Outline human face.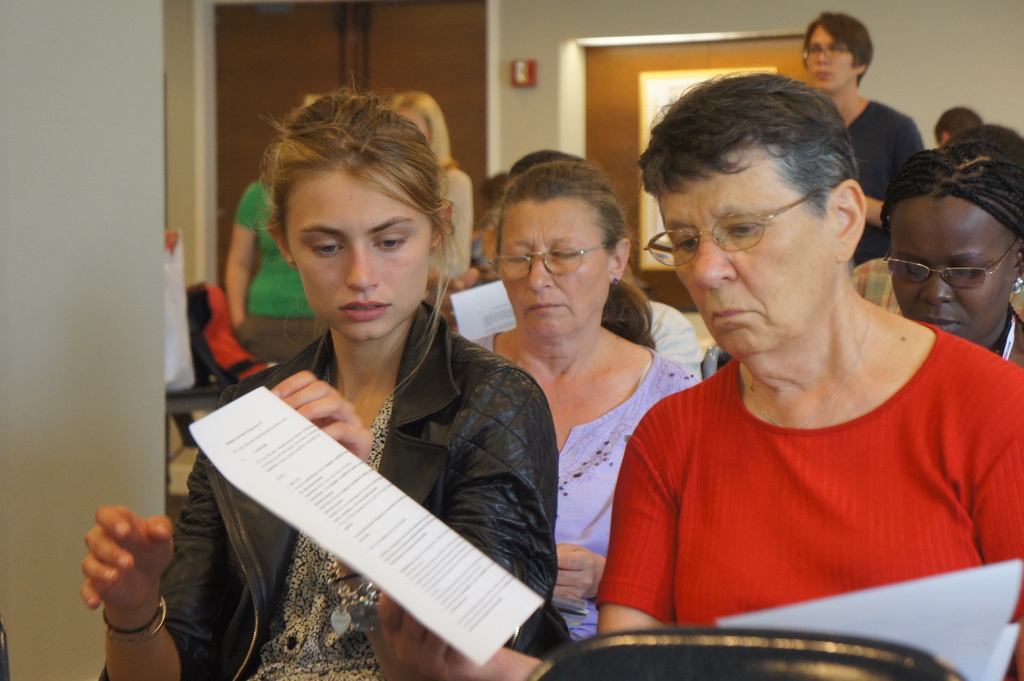
Outline: [left=657, top=154, right=837, bottom=358].
